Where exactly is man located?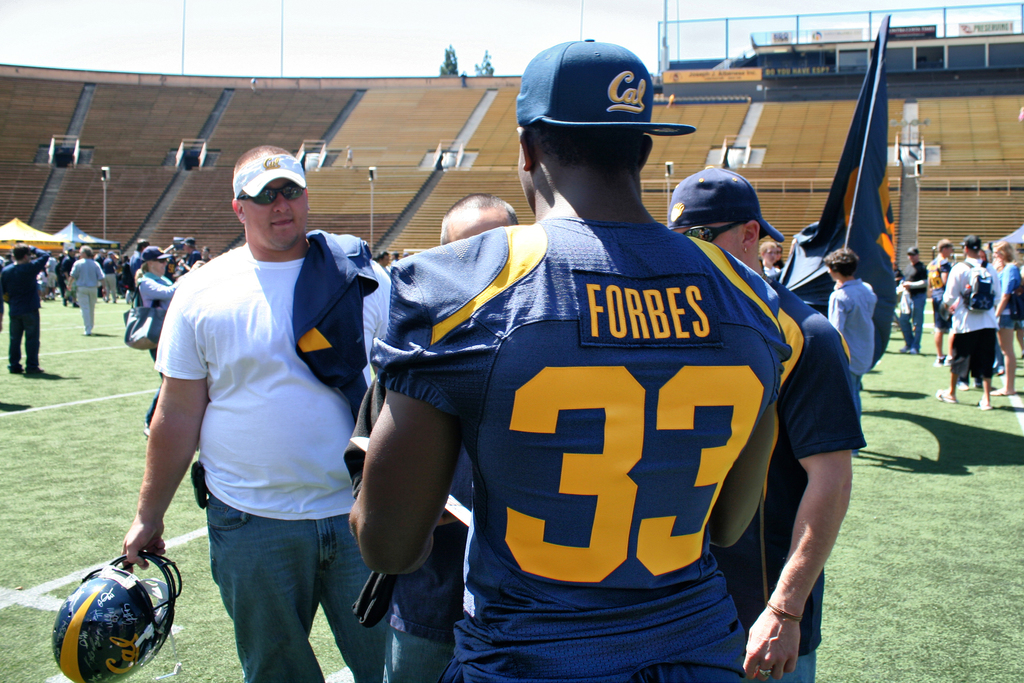
Its bounding box is locate(938, 233, 990, 411).
